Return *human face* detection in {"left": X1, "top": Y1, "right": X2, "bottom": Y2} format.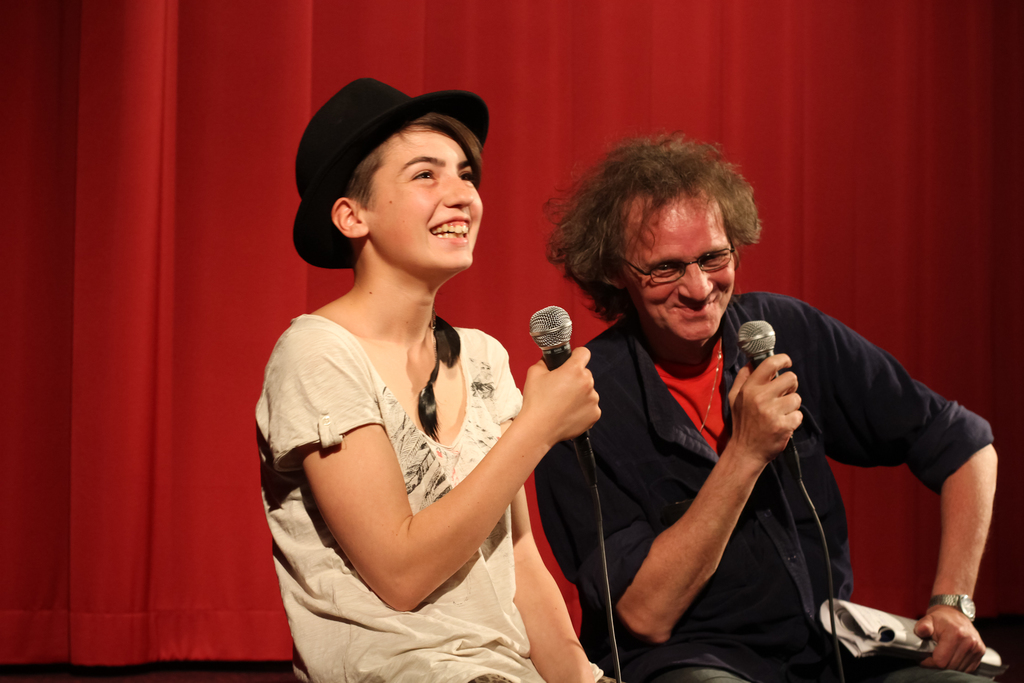
{"left": 369, "top": 122, "right": 484, "bottom": 270}.
